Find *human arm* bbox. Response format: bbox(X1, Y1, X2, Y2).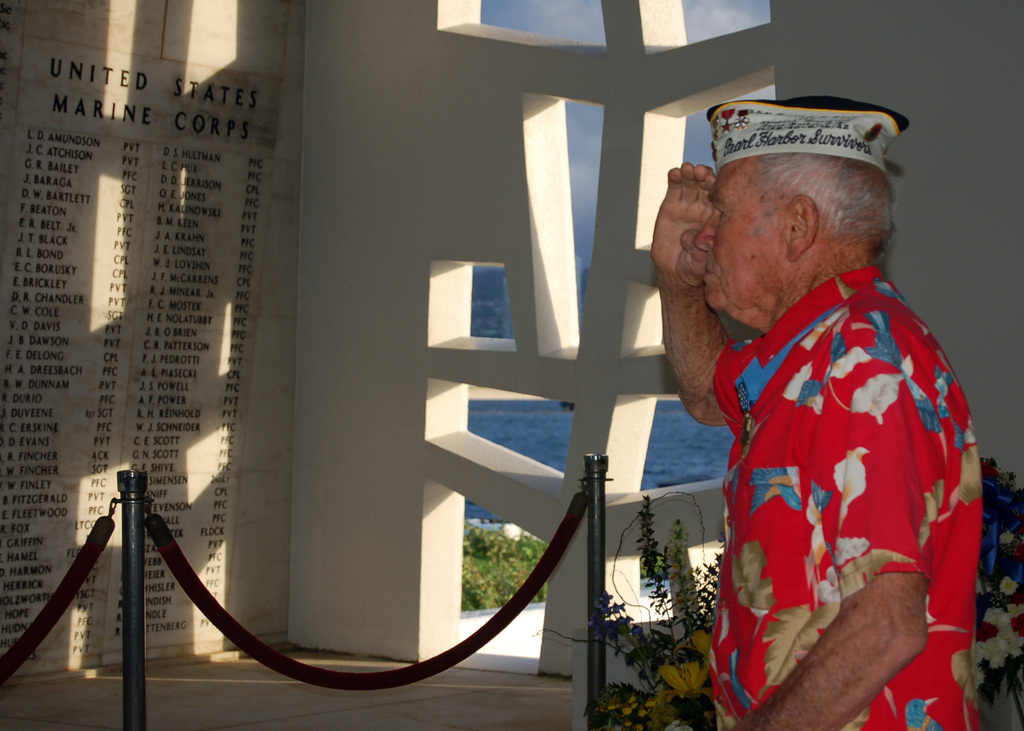
bbox(735, 333, 929, 730).
